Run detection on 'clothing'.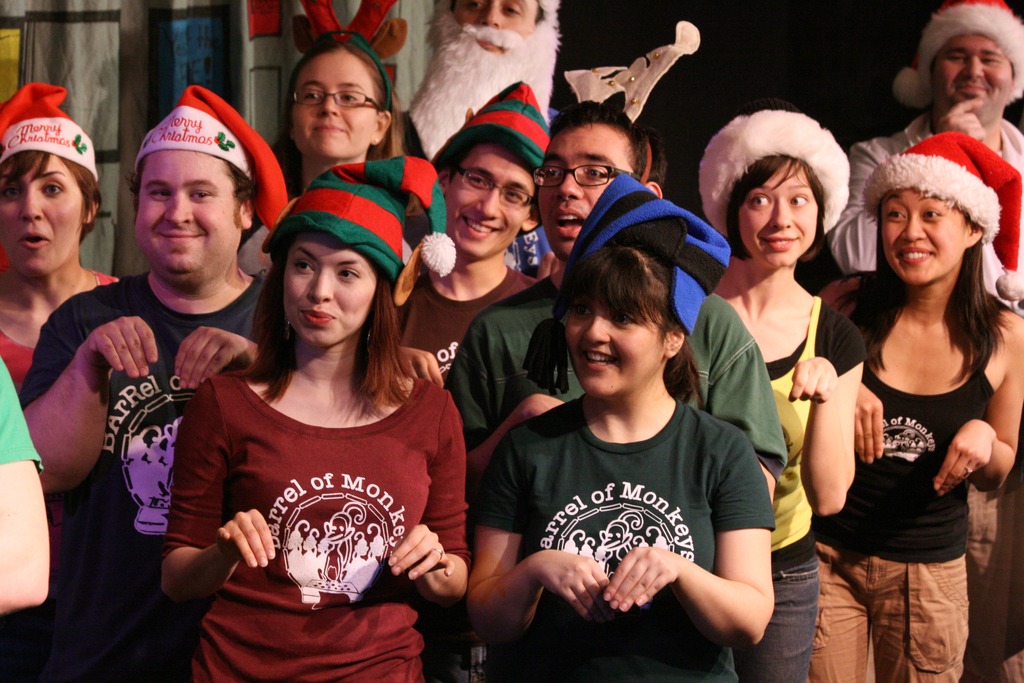
Result: (844,103,1023,298).
